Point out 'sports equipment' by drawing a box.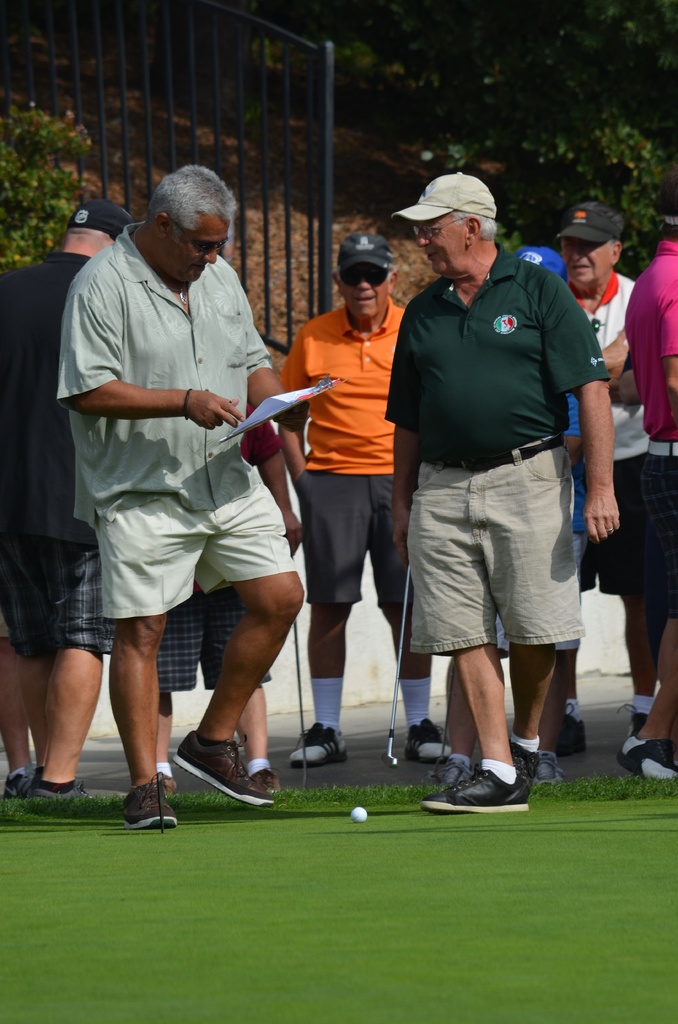
BBox(287, 545, 313, 801).
